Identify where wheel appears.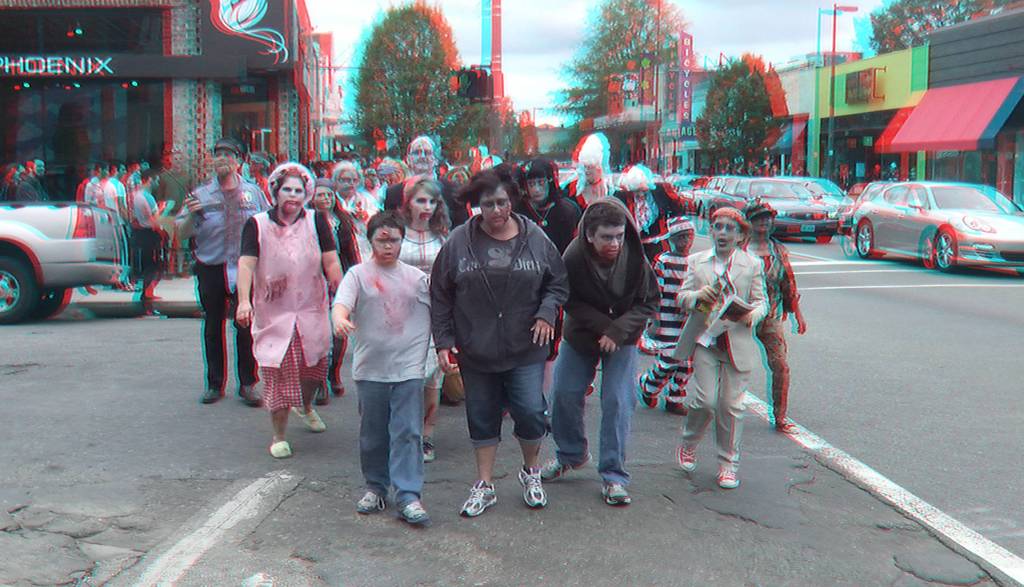
Appears at <bbox>36, 276, 72, 322</bbox>.
